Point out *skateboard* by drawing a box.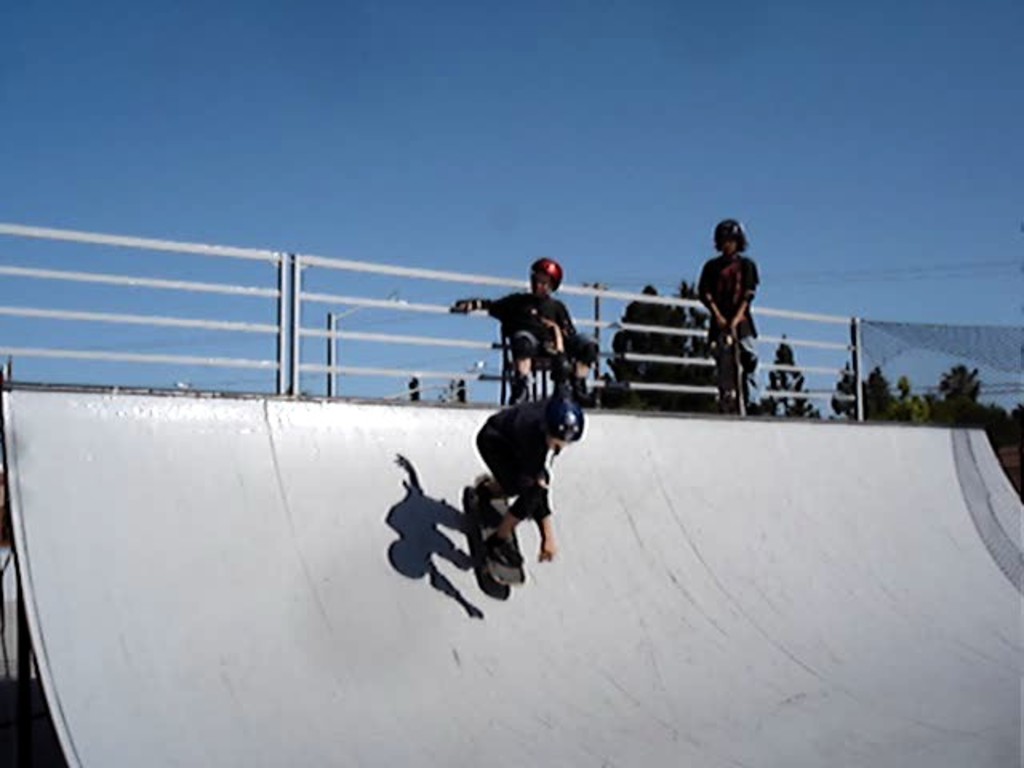
[469, 486, 530, 586].
